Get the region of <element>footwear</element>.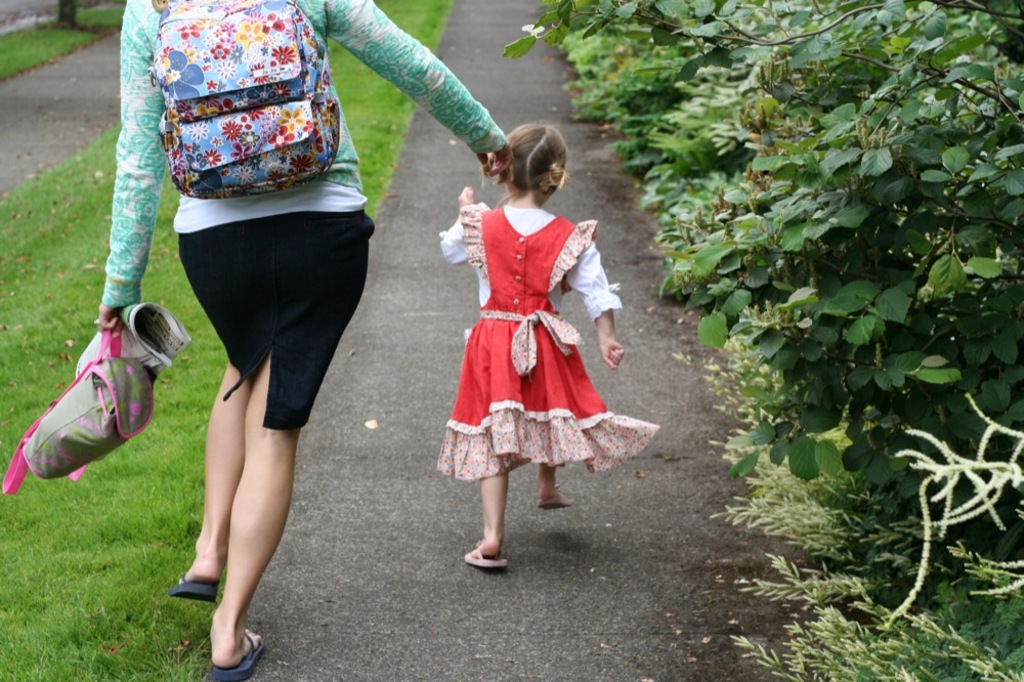
(x1=542, y1=493, x2=568, y2=506).
